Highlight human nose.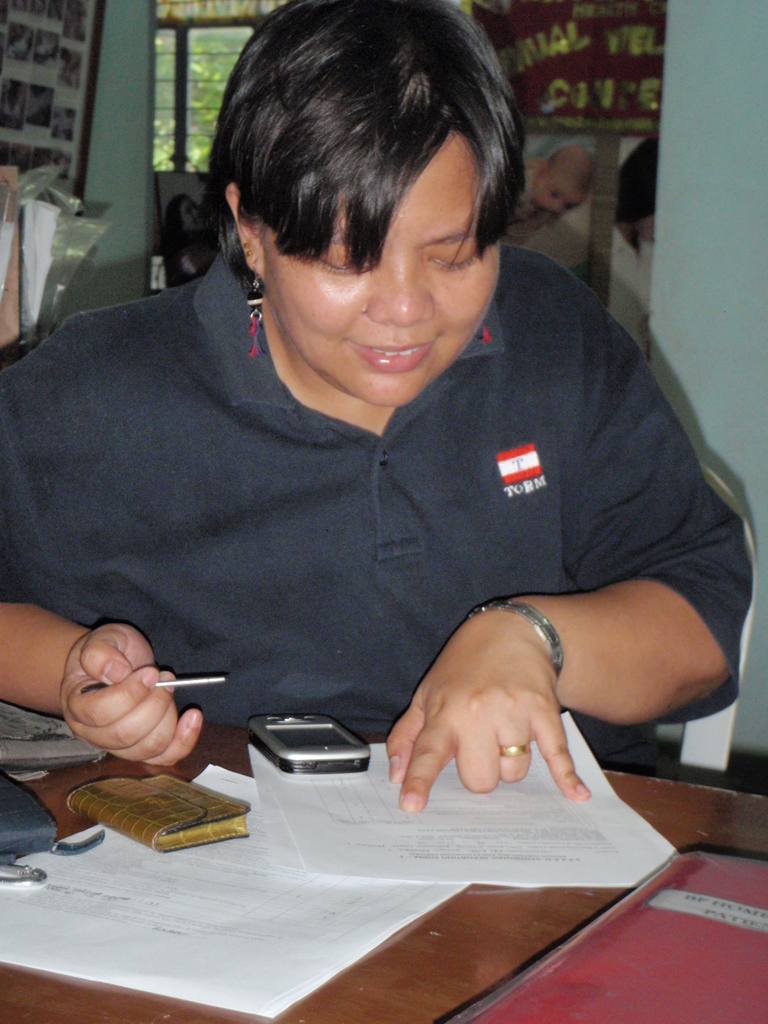
Highlighted region: region(366, 261, 434, 327).
